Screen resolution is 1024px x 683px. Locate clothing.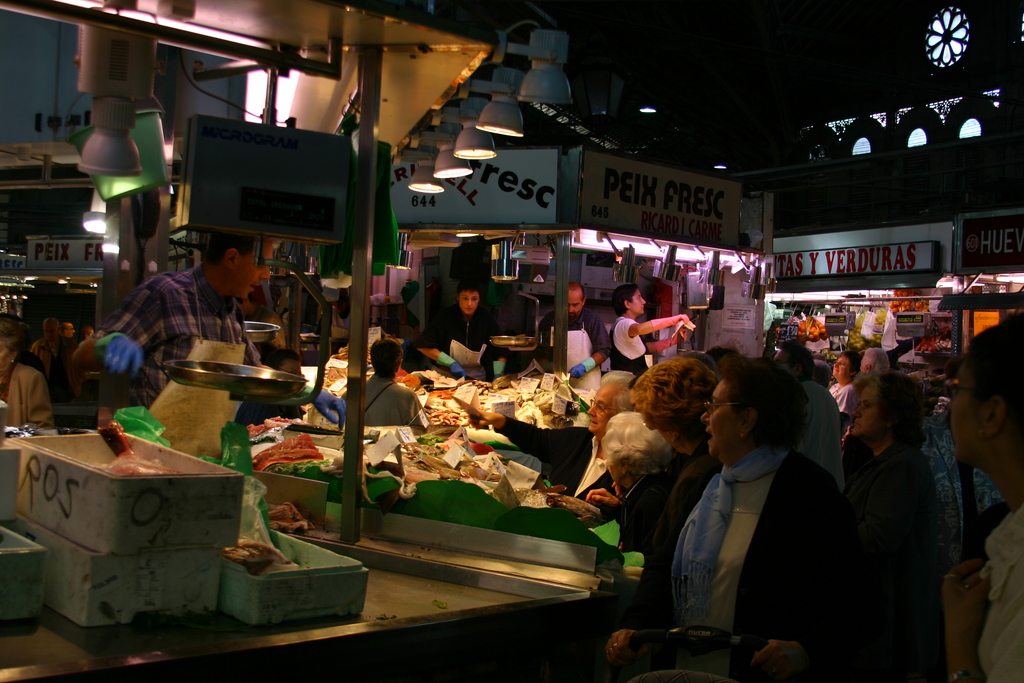
{"x1": 850, "y1": 440, "x2": 954, "y2": 681}.
